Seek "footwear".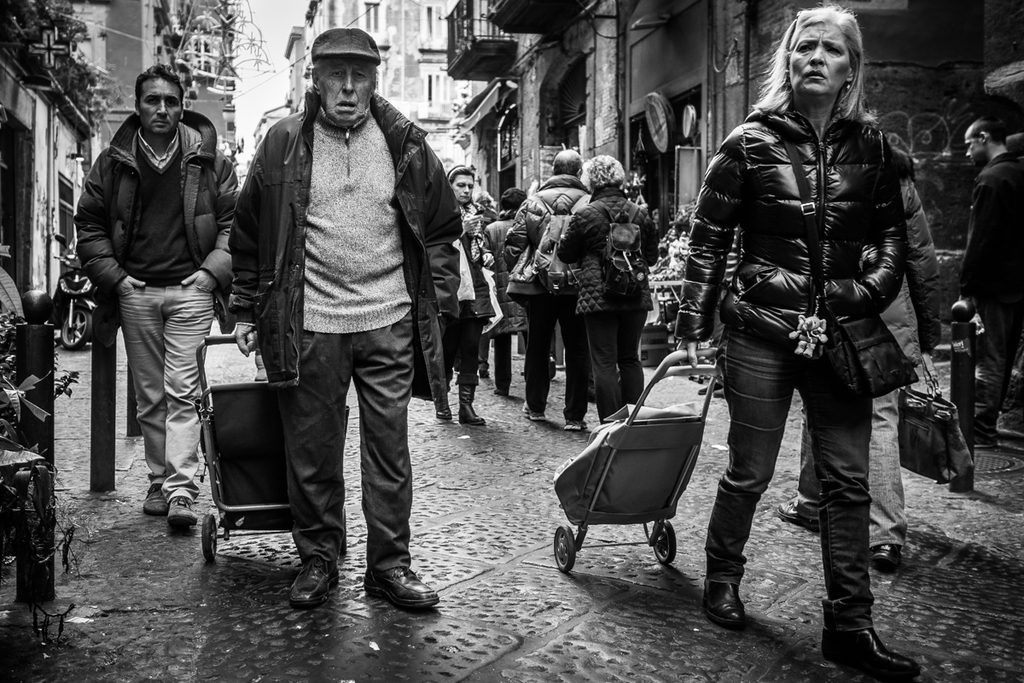
region(523, 400, 545, 419).
